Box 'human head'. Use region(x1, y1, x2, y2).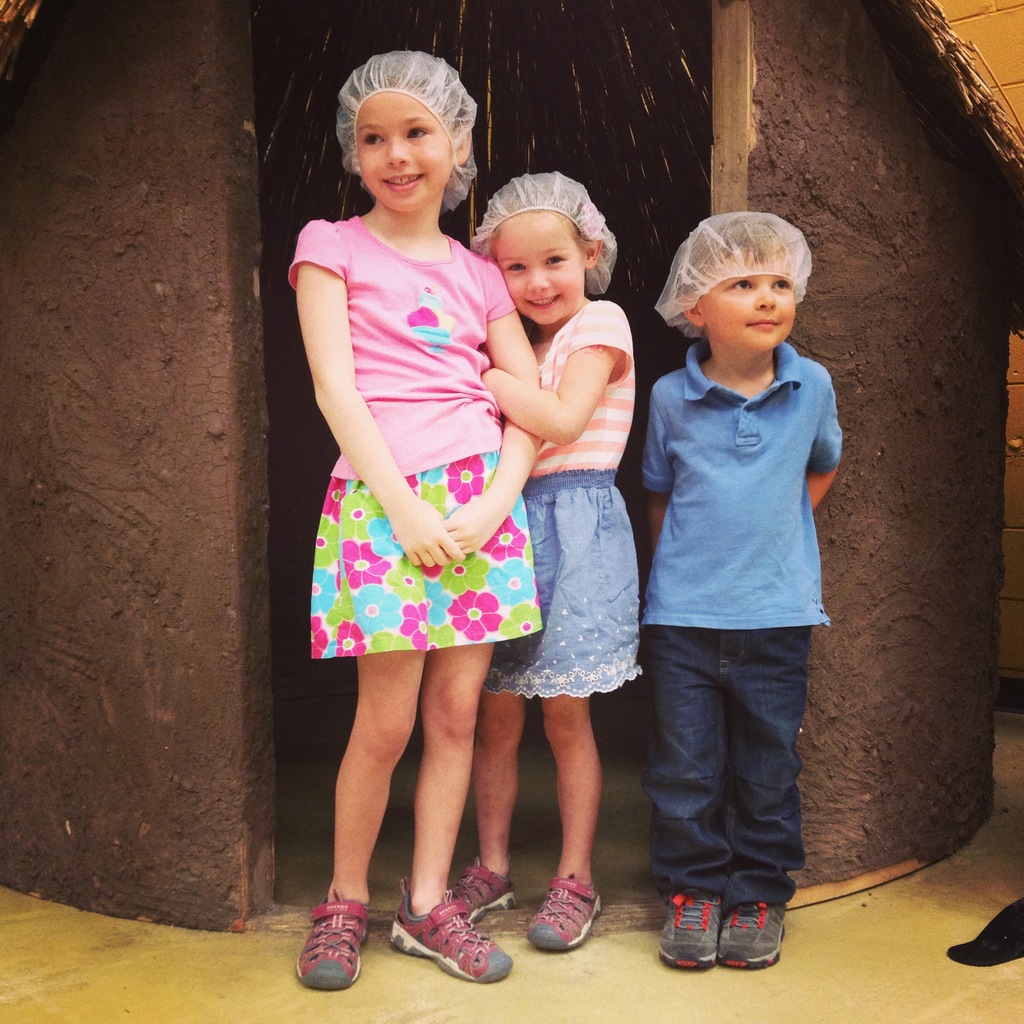
region(665, 211, 813, 350).
